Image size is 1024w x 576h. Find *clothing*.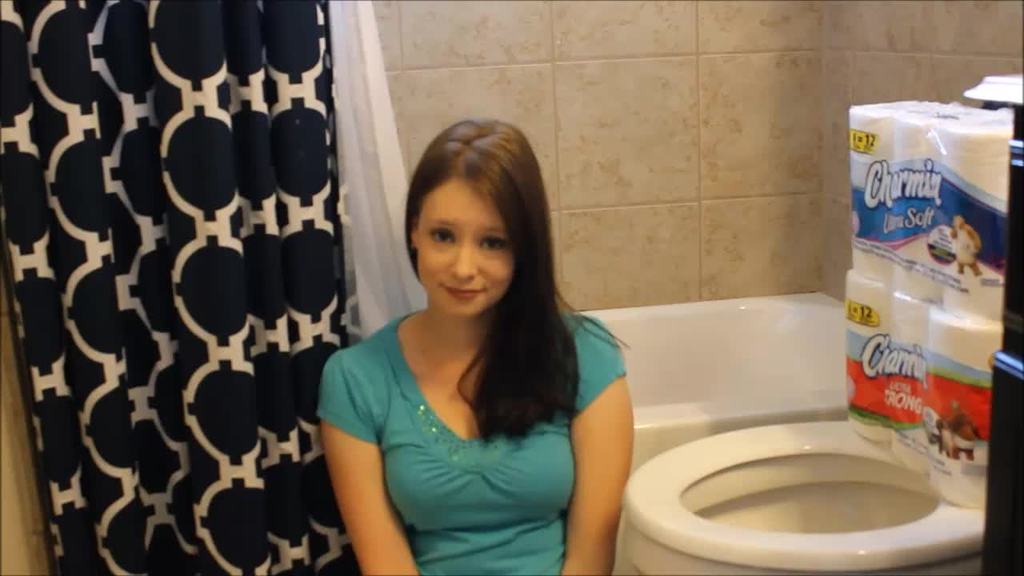
[x1=324, y1=275, x2=610, y2=553].
